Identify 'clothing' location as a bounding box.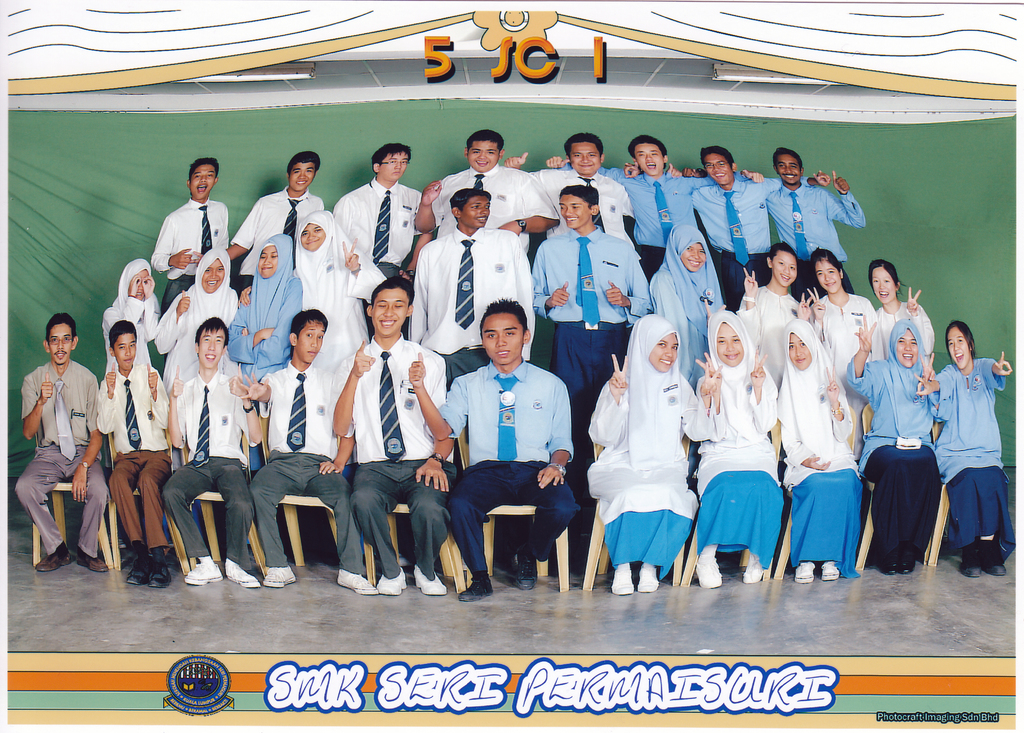
[94,363,179,541].
